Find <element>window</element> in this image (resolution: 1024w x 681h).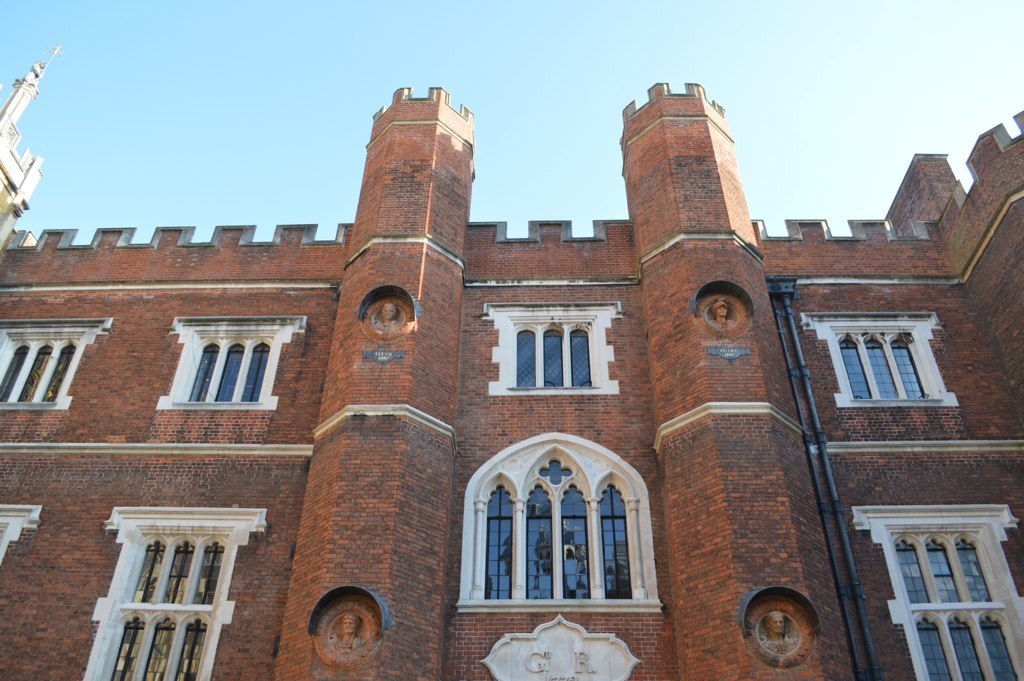
detection(452, 430, 667, 613).
